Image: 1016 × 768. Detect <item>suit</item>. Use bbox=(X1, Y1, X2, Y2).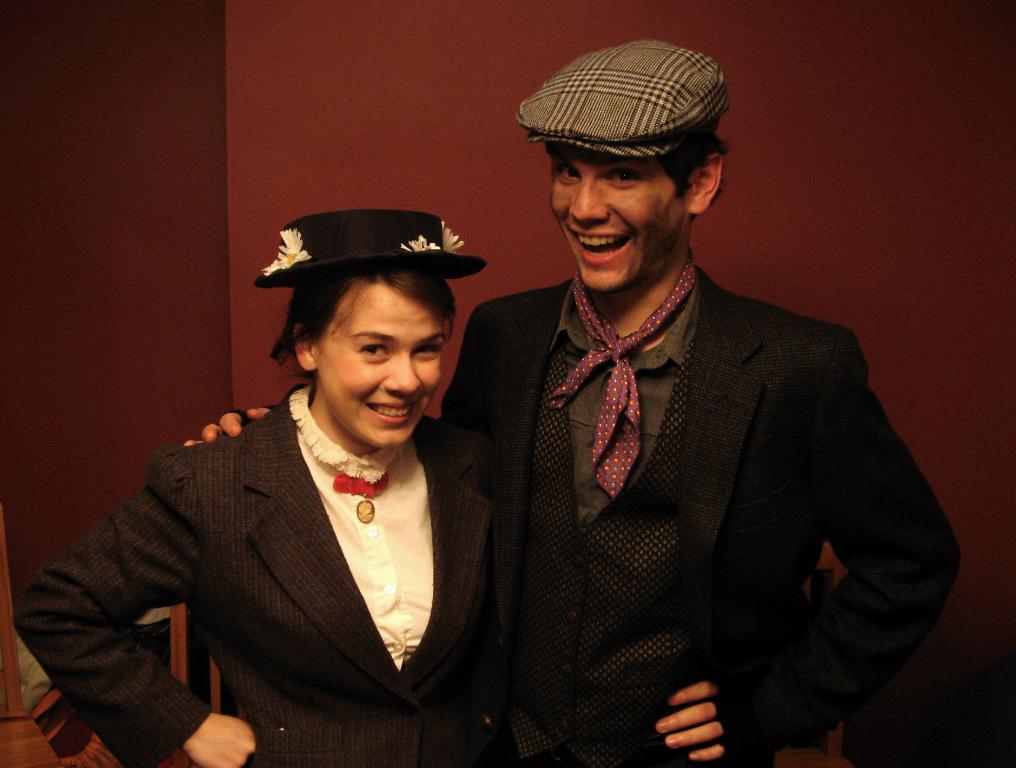
bbox=(65, 306, 538, 760).
